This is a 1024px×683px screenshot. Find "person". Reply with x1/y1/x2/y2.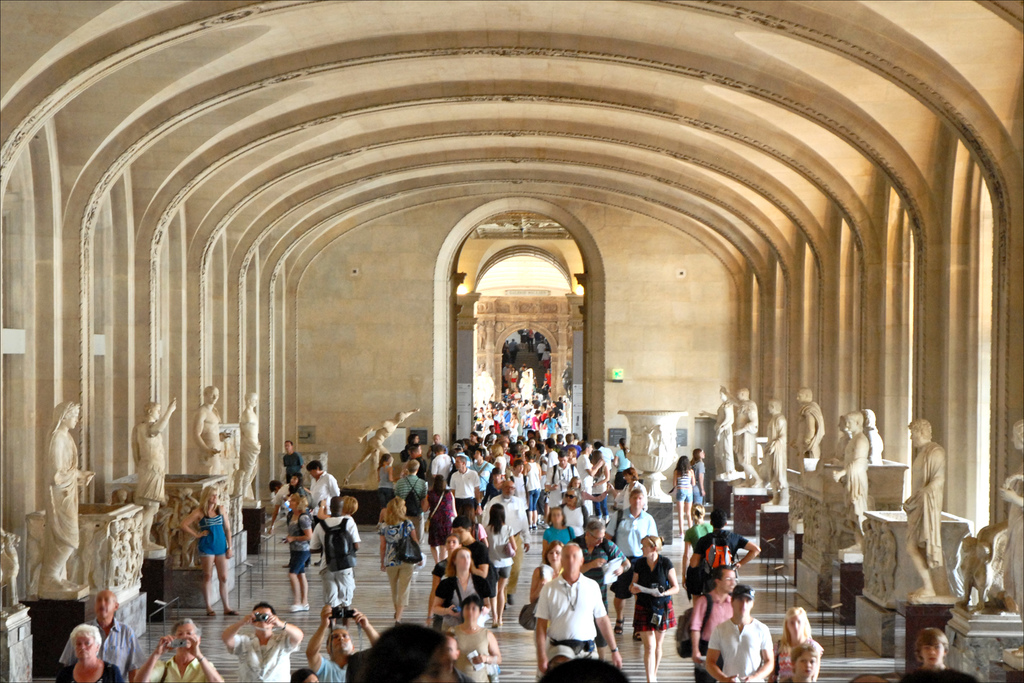
540/652/635/682.
